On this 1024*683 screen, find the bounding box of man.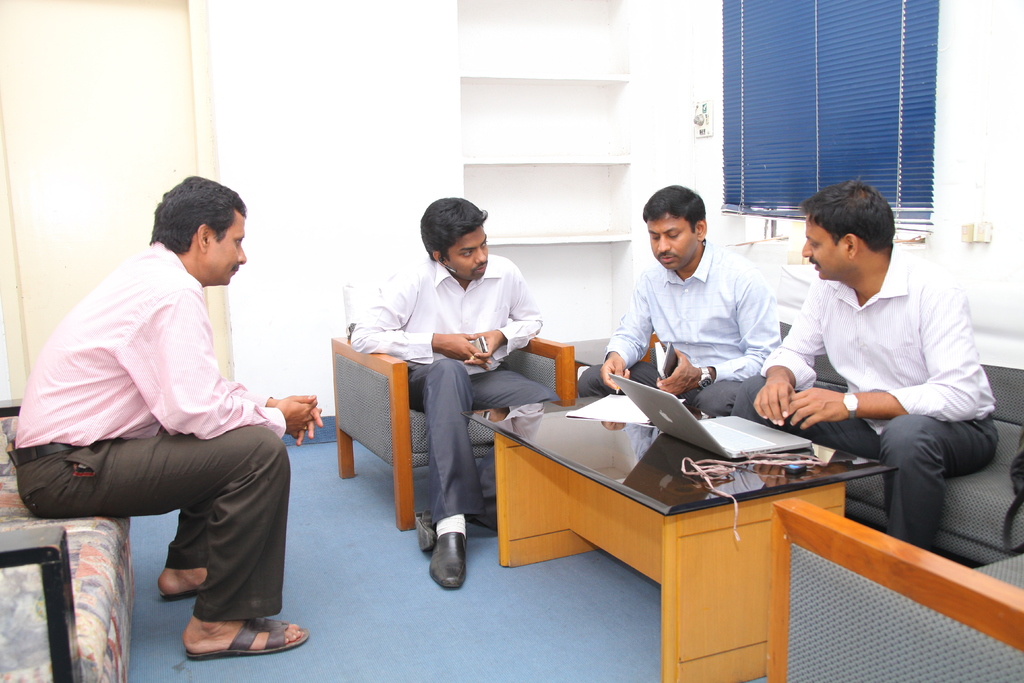
Bounding box: crop(733, 178, 1004, 551).
